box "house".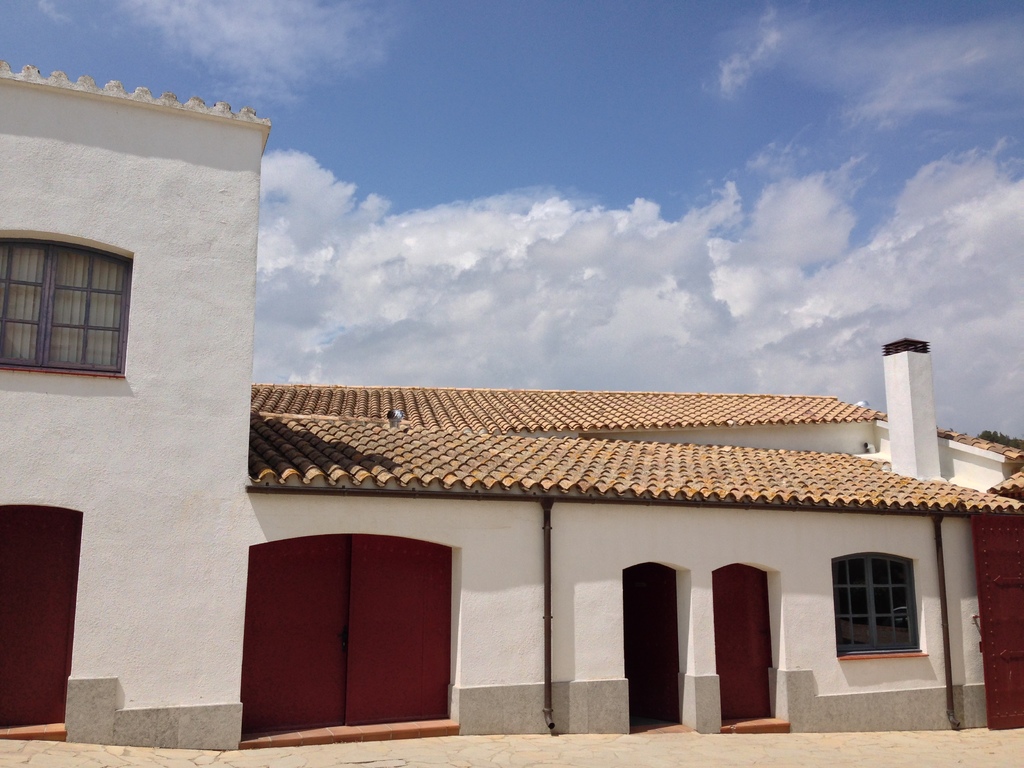
select_region(0, 68, 1023, 735).
